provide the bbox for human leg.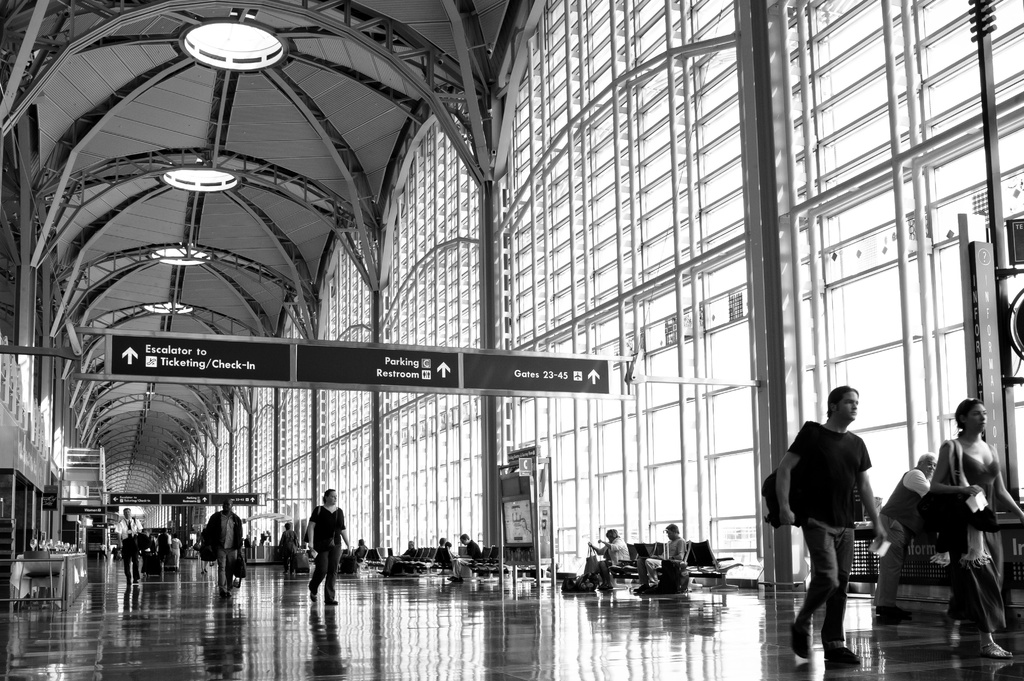
(left=122, top=550, right=129, bottom=584).
